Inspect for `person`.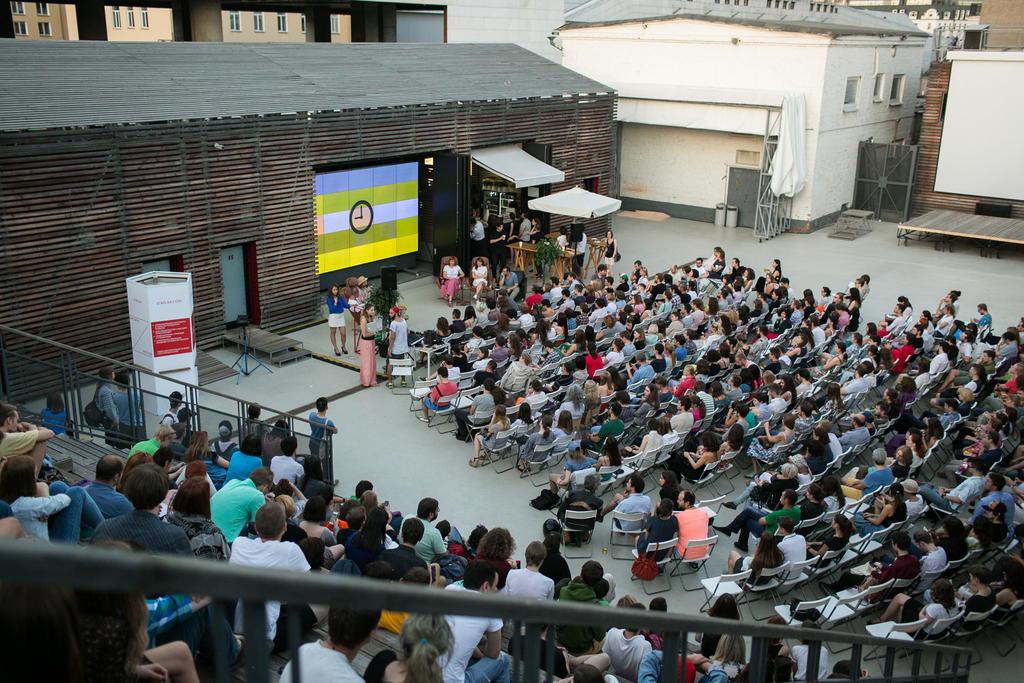
Inspection: crop(866, 577, 970, 643).
